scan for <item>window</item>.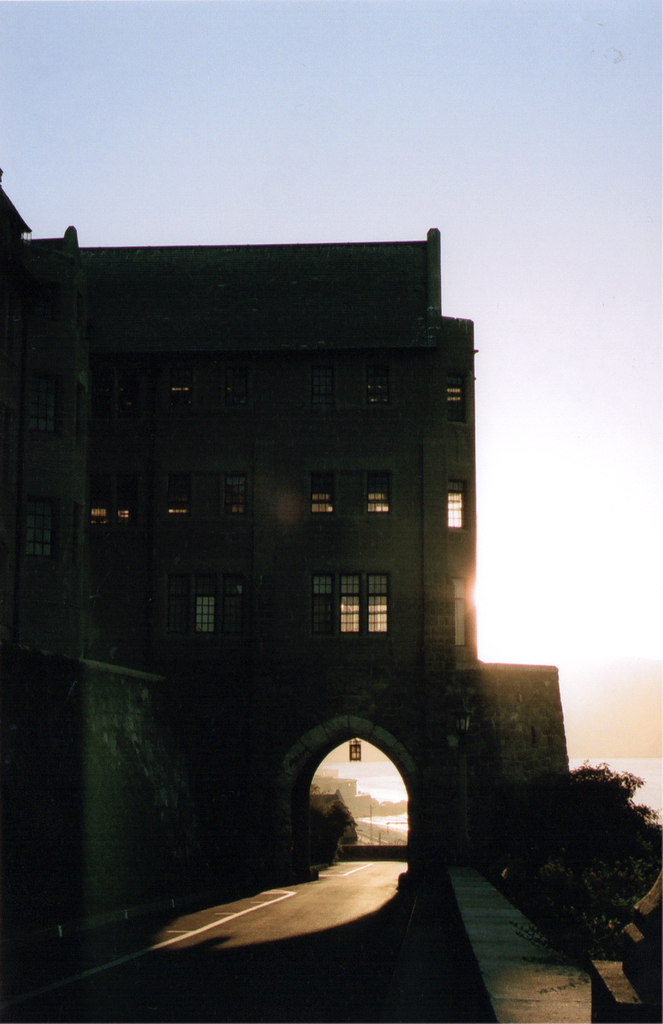
Scan result: [310, 567, 393, 644].
